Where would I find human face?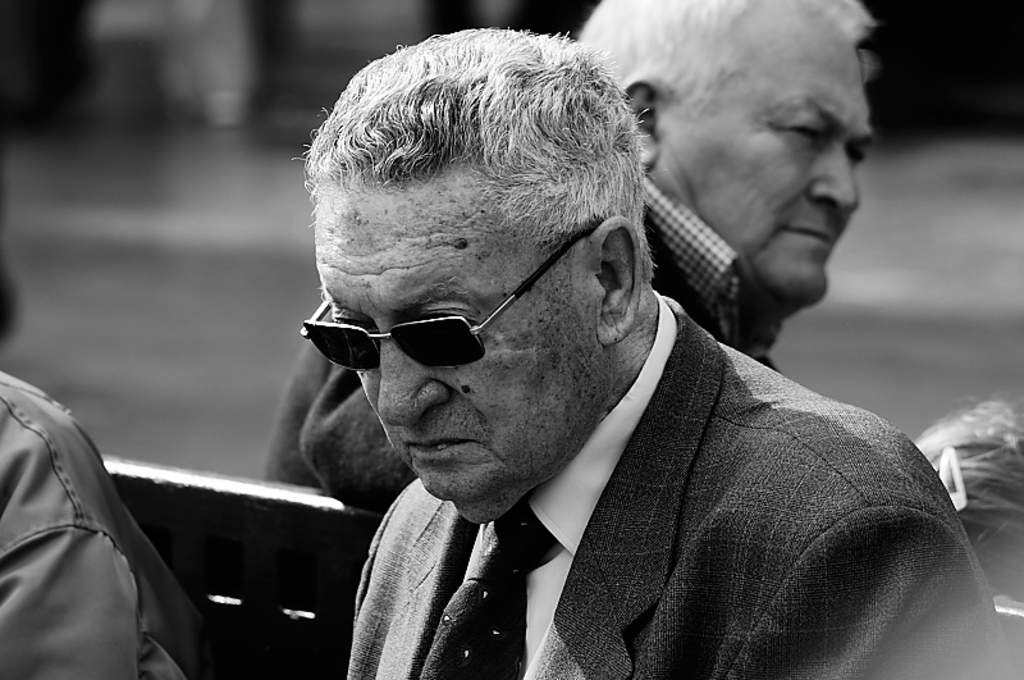
At x1=681, y1=45, x2=872, y2=305.
